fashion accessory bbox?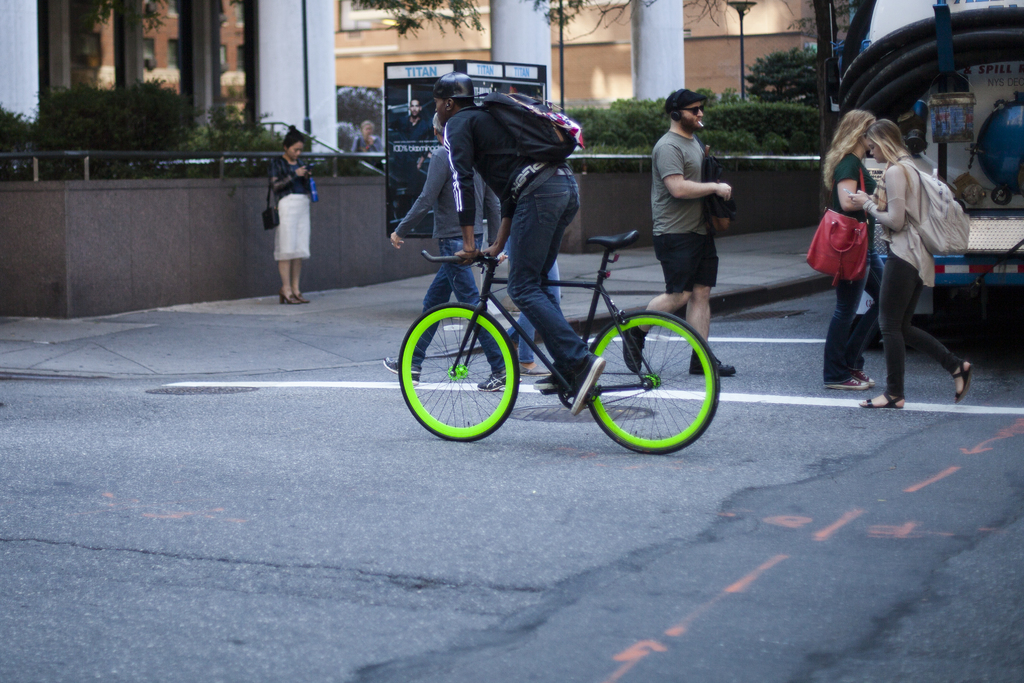
crop(805, 167, 870, 285)
